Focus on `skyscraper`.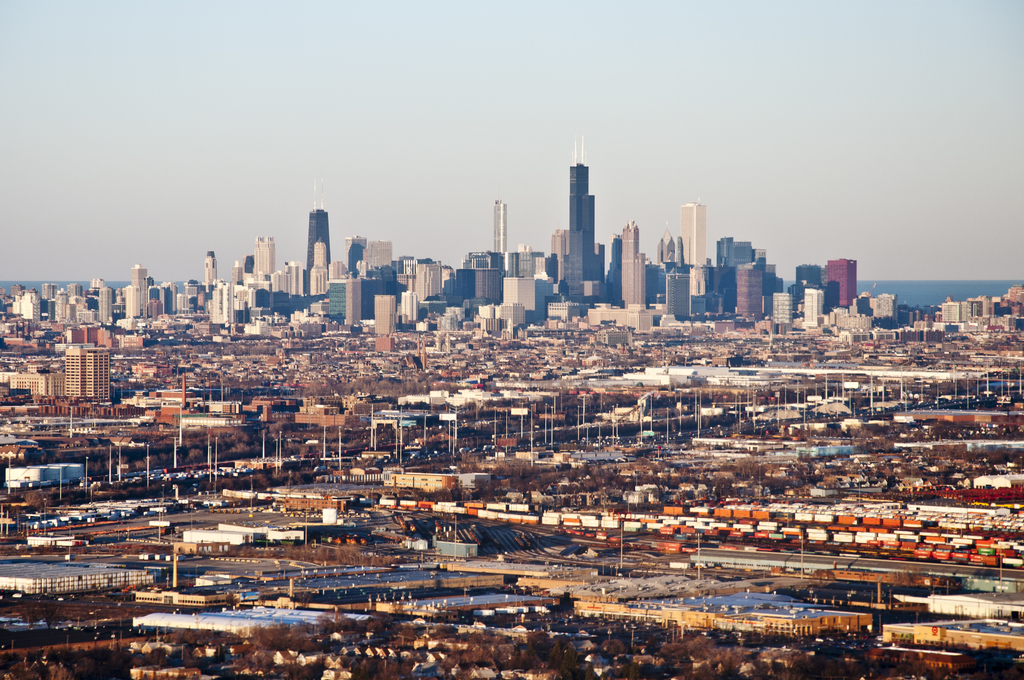
Focused at (360, 276, 396, 316).
